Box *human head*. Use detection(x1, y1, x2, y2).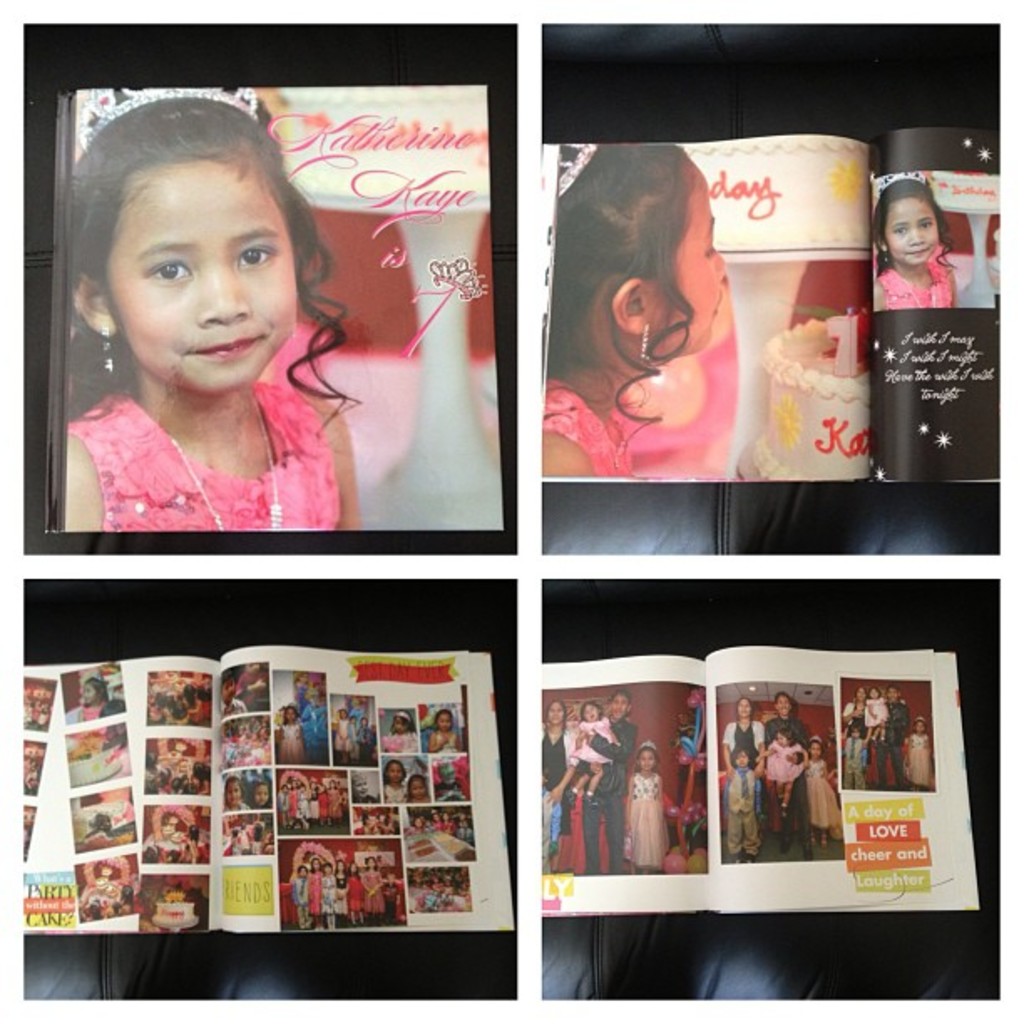
detection(850, 721, 858, 736).
